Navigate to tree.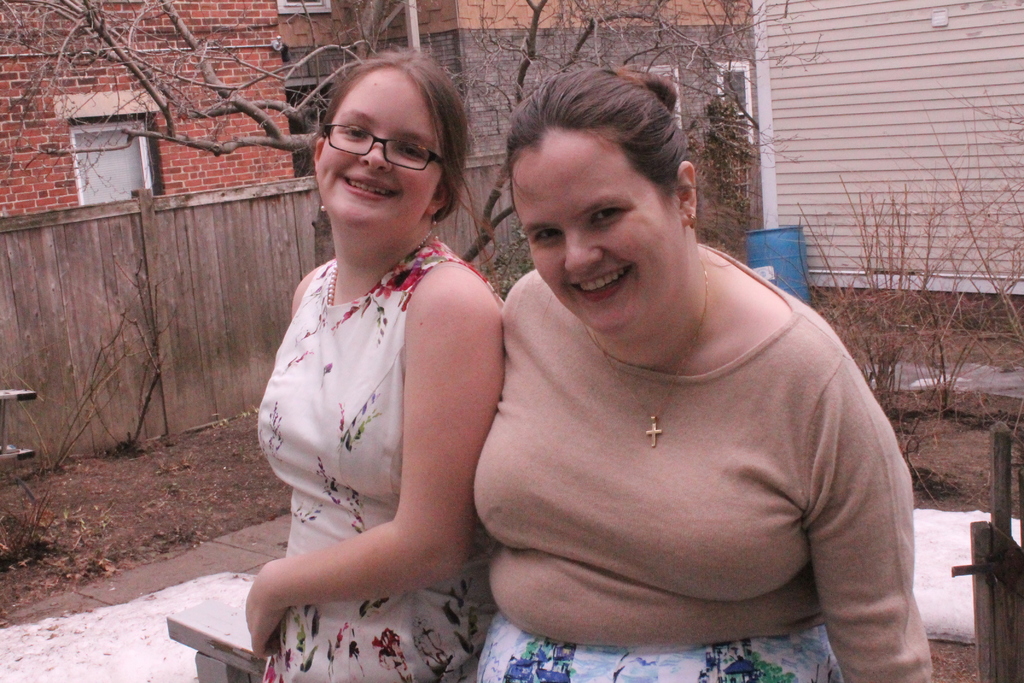
Navigation target: select_region(0, 0, 836, 262).
